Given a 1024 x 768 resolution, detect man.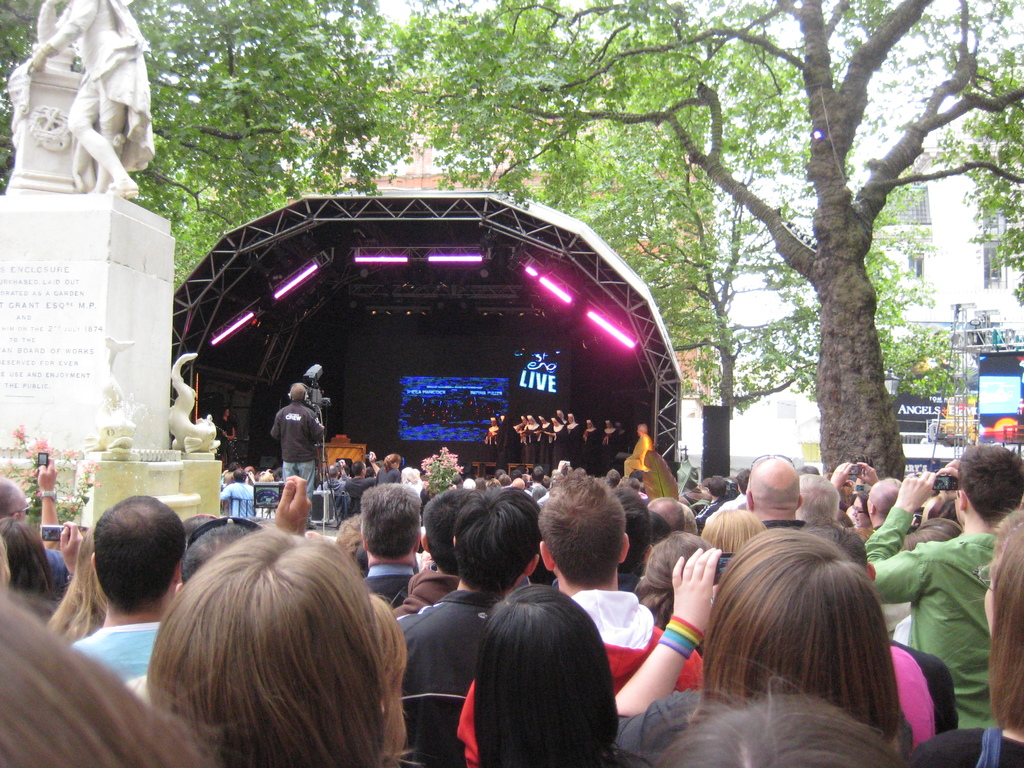
bbox=[358, 483, 419, 613].
